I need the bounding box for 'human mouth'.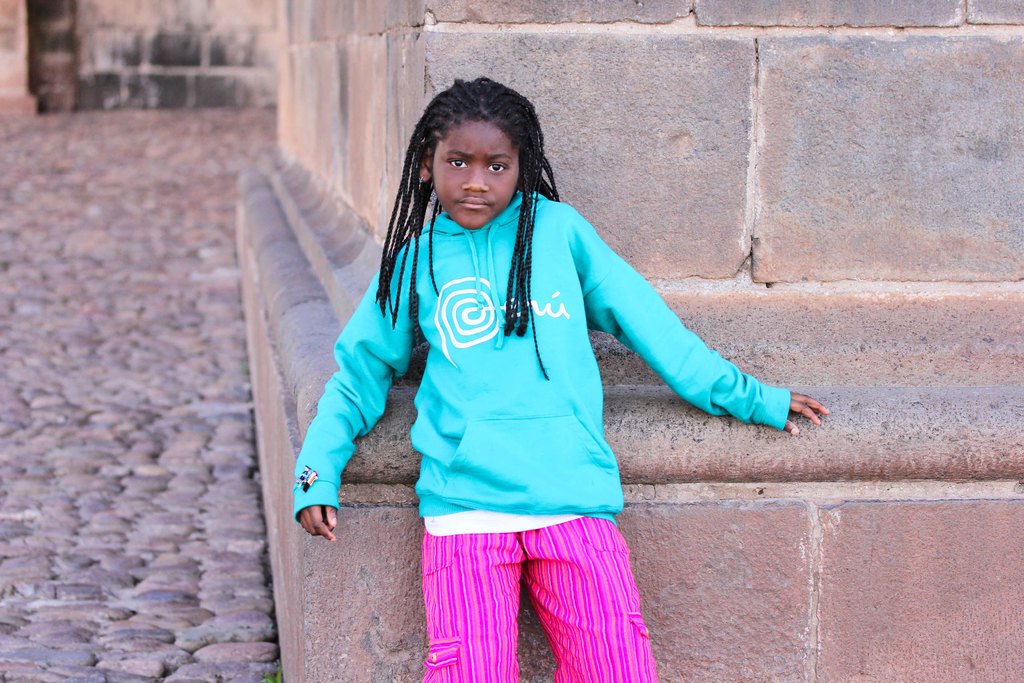
Here it is: 458:197:493:210.
